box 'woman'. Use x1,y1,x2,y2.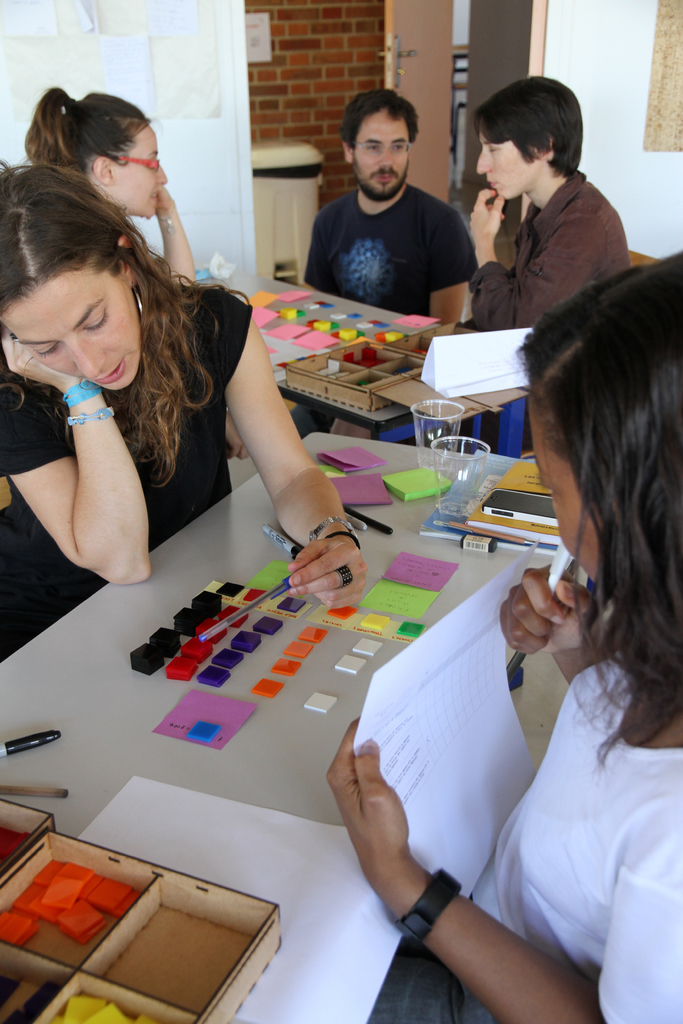
13,171,320,610.
